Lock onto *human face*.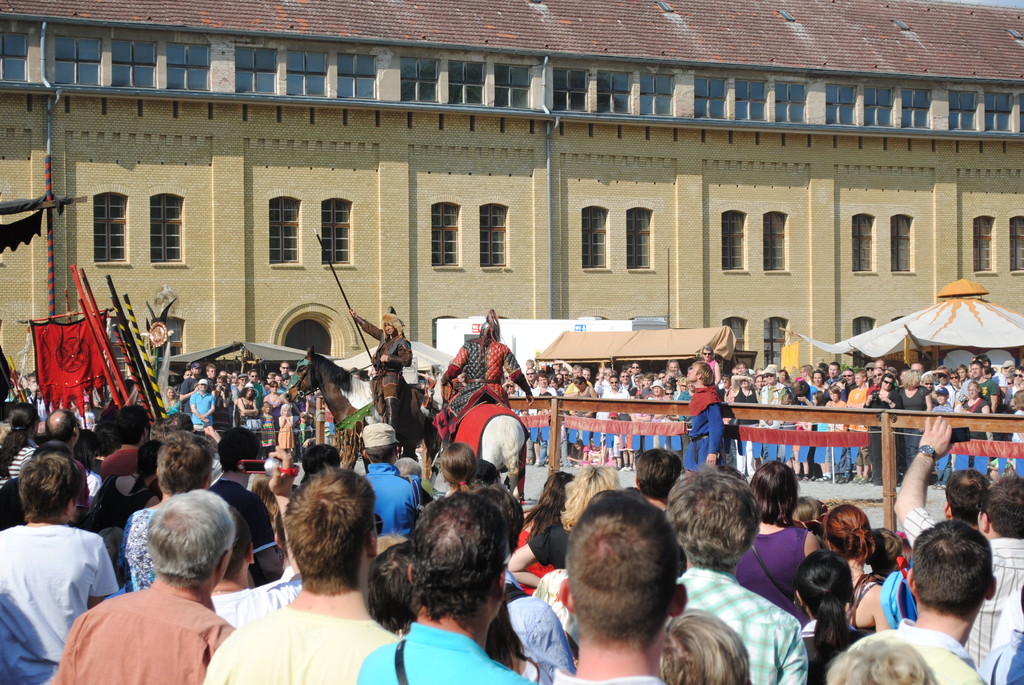
Locked: [632, 365, 639, 374].
